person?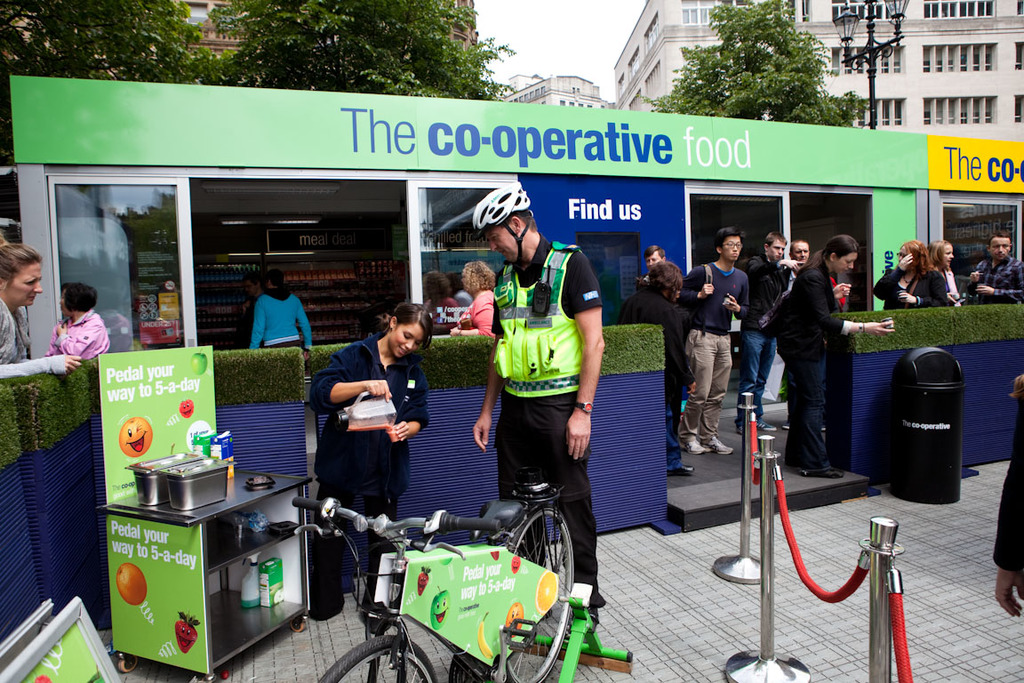
(871, 242, 948, 315)
